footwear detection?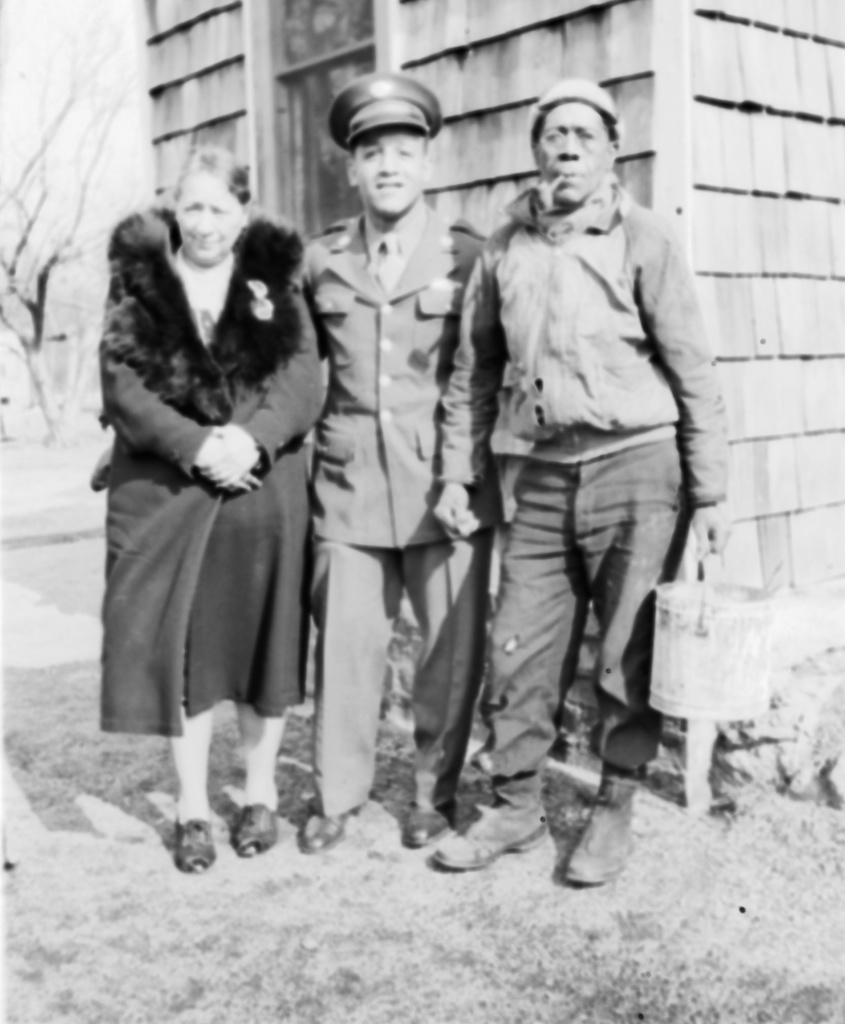
locate(404, 795, 459, 845)
